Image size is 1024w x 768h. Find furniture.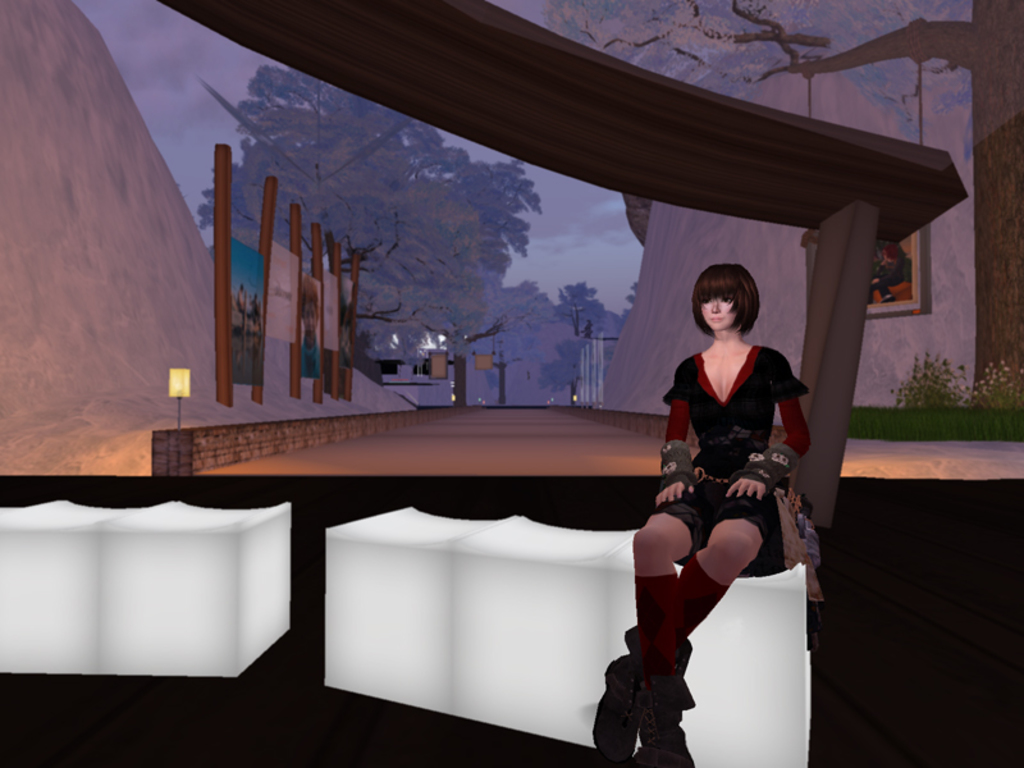
select_region(0, 494, 293, 678).
